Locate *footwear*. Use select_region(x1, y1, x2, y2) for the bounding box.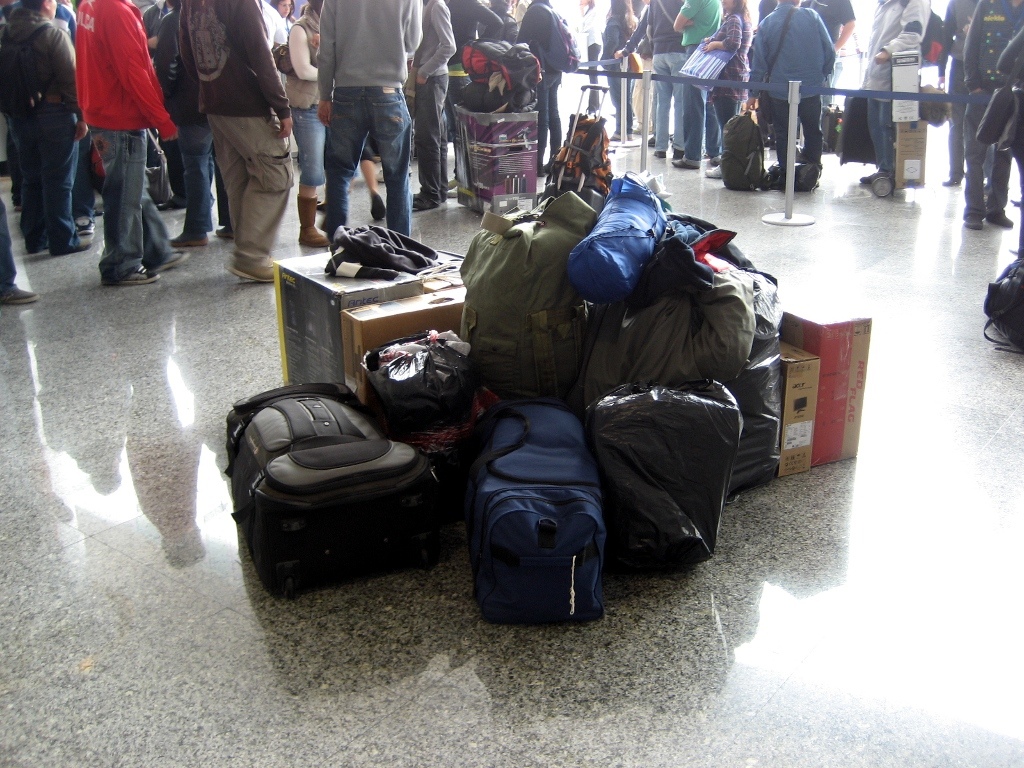
select_region(649, 134, 658, 148).
